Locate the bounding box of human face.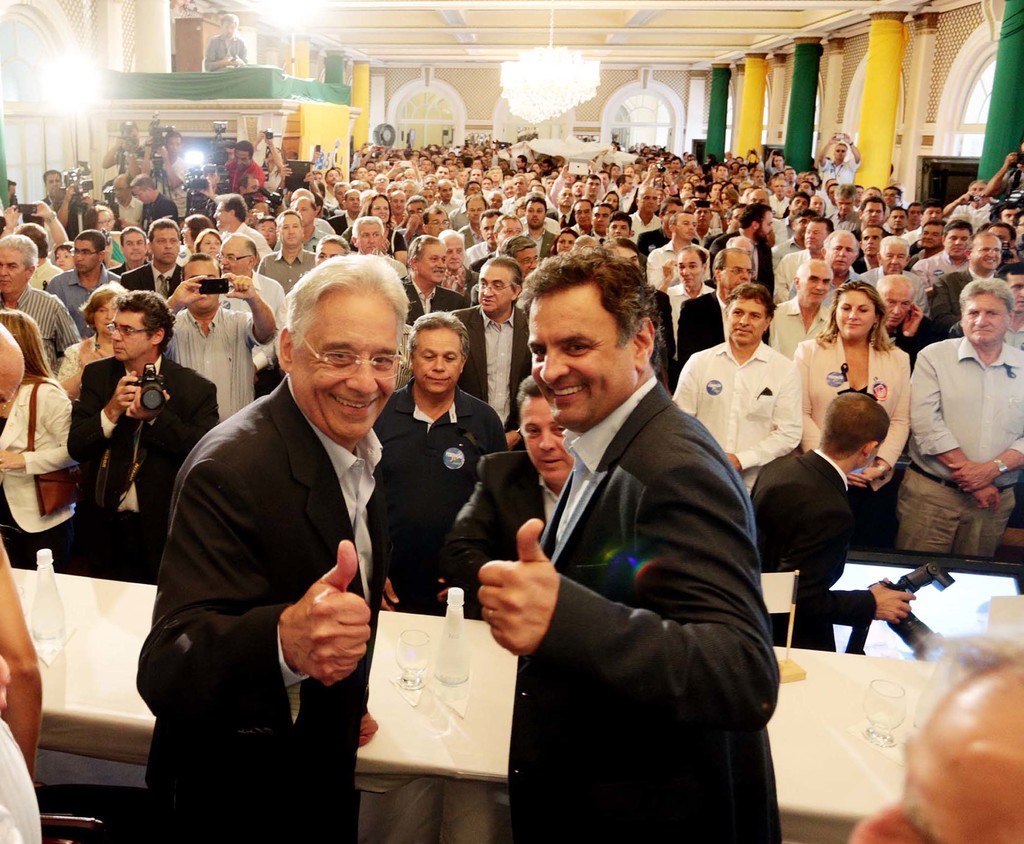
Bounding box: Rect(719, 193, 734, 209).
